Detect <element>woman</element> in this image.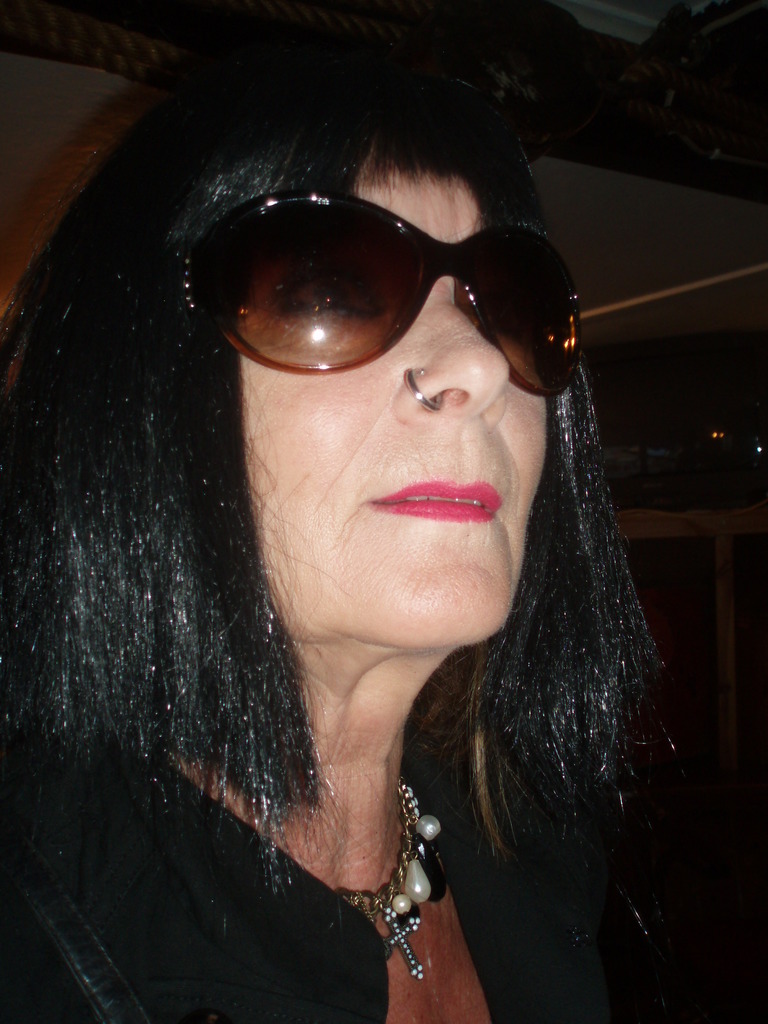
Detection: select_region(43, 40, 714, 1023).
